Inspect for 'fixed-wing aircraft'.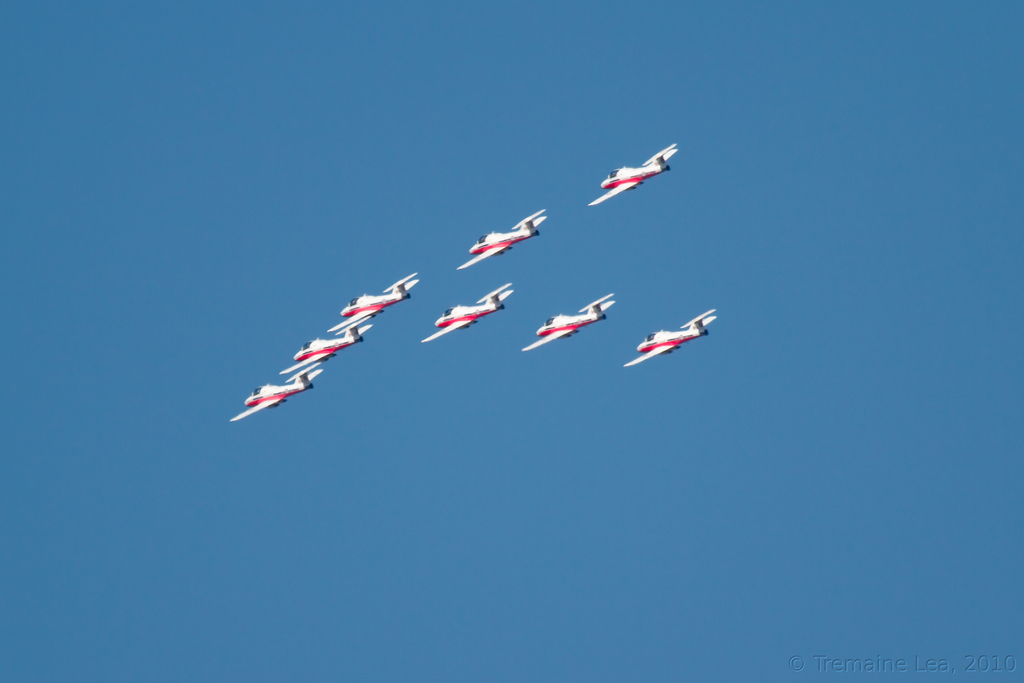
Inspection: rect(456, 201, 547, 266).
